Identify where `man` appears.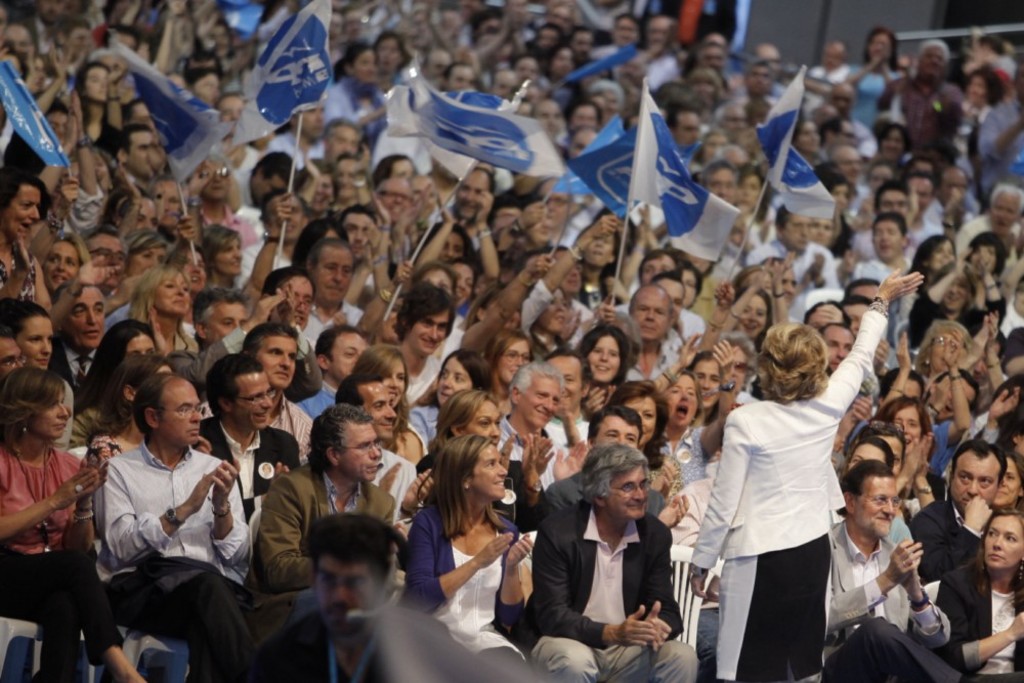
Appears at {"left": 523, "top": 444, "right": 705, "bottom": 682}.
